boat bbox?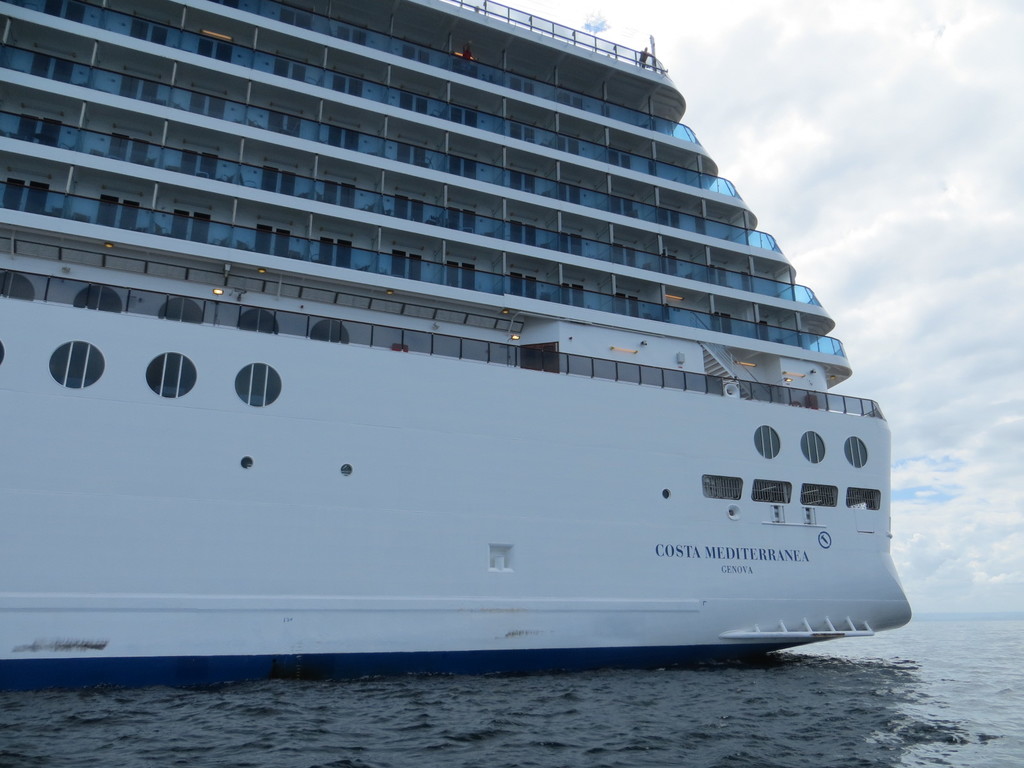
box=[29, 14, 1023, 644]
